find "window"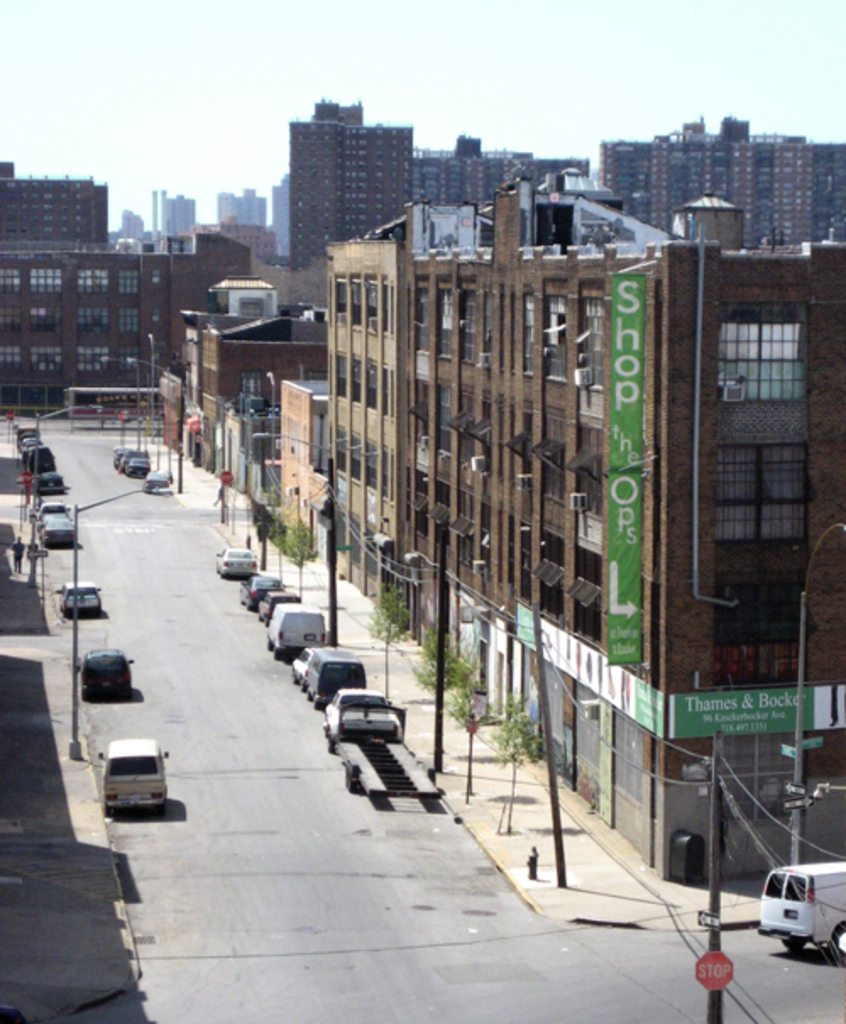
81:345:112:374
